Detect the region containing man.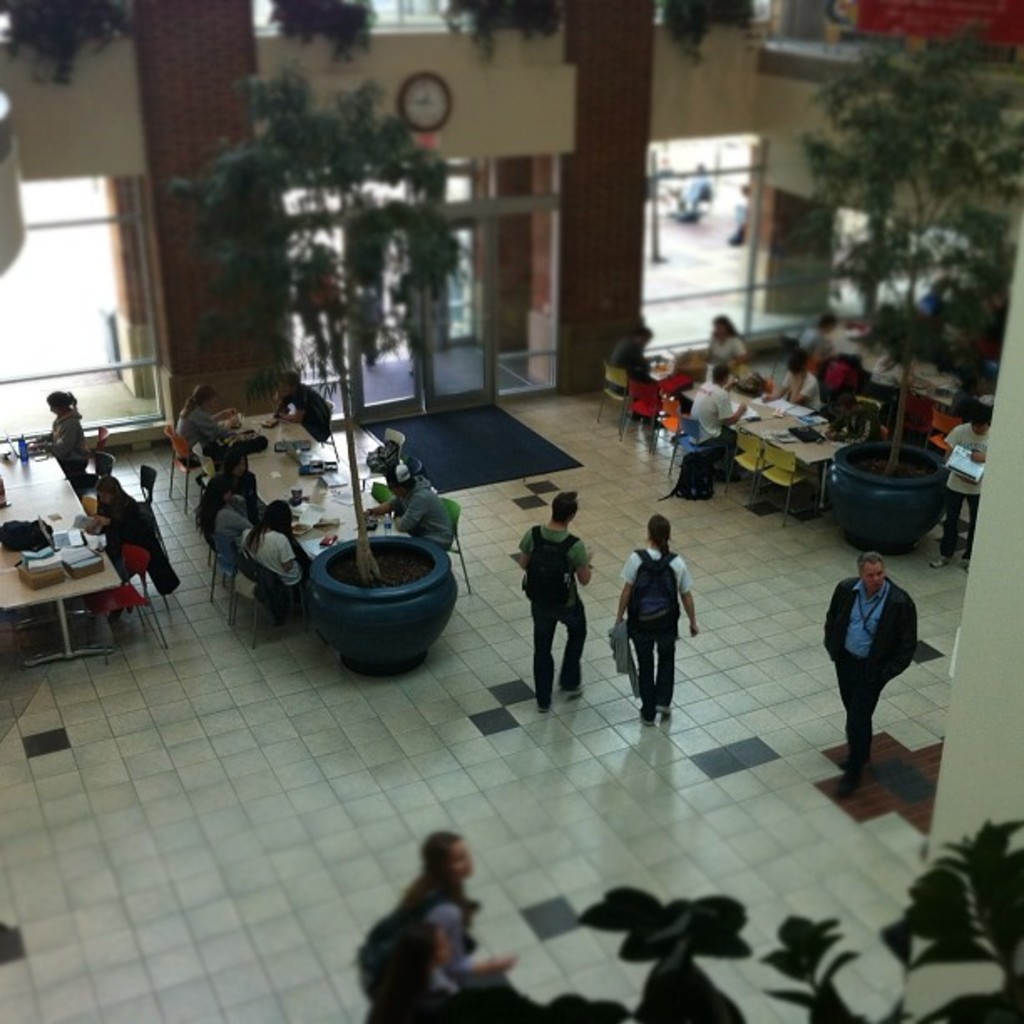
365:463:457:550.
